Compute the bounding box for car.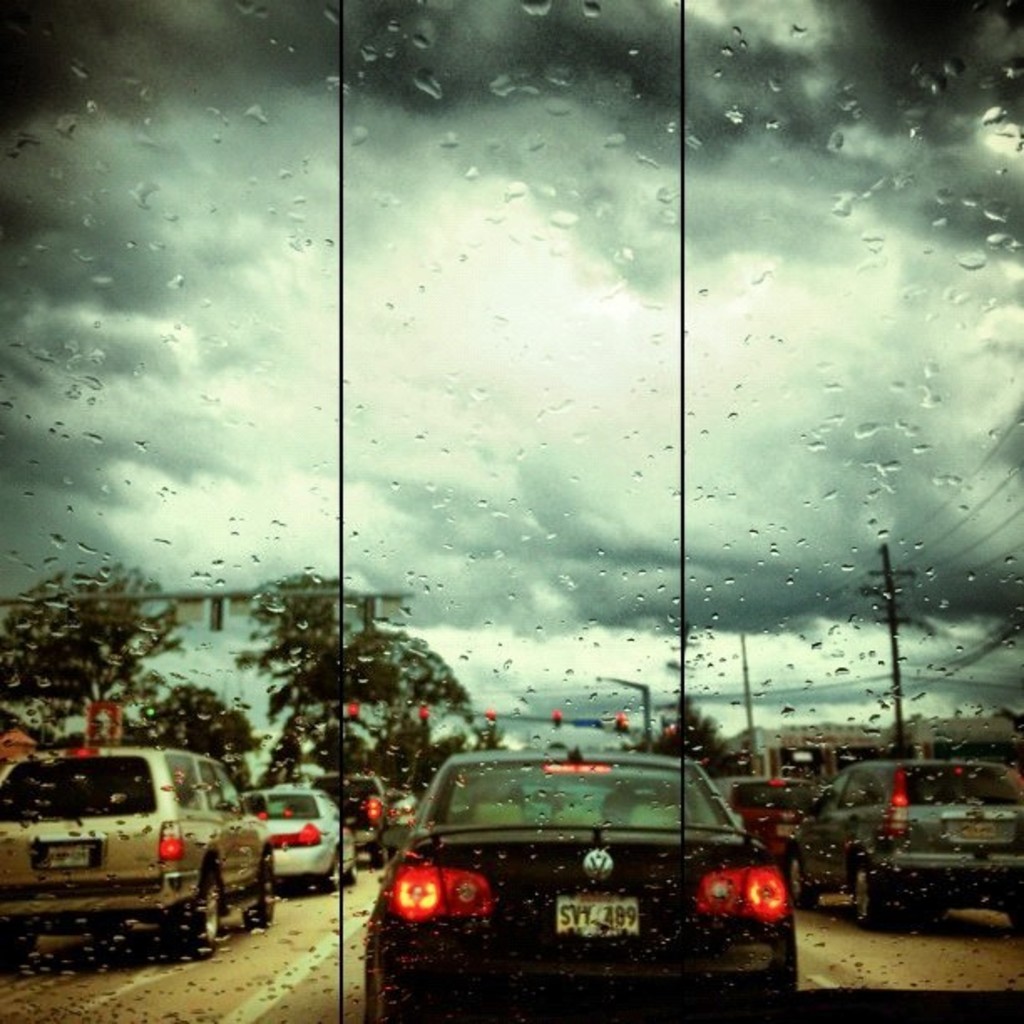
pyautogui.locateOnScreen(388, 791, 422, 828).
